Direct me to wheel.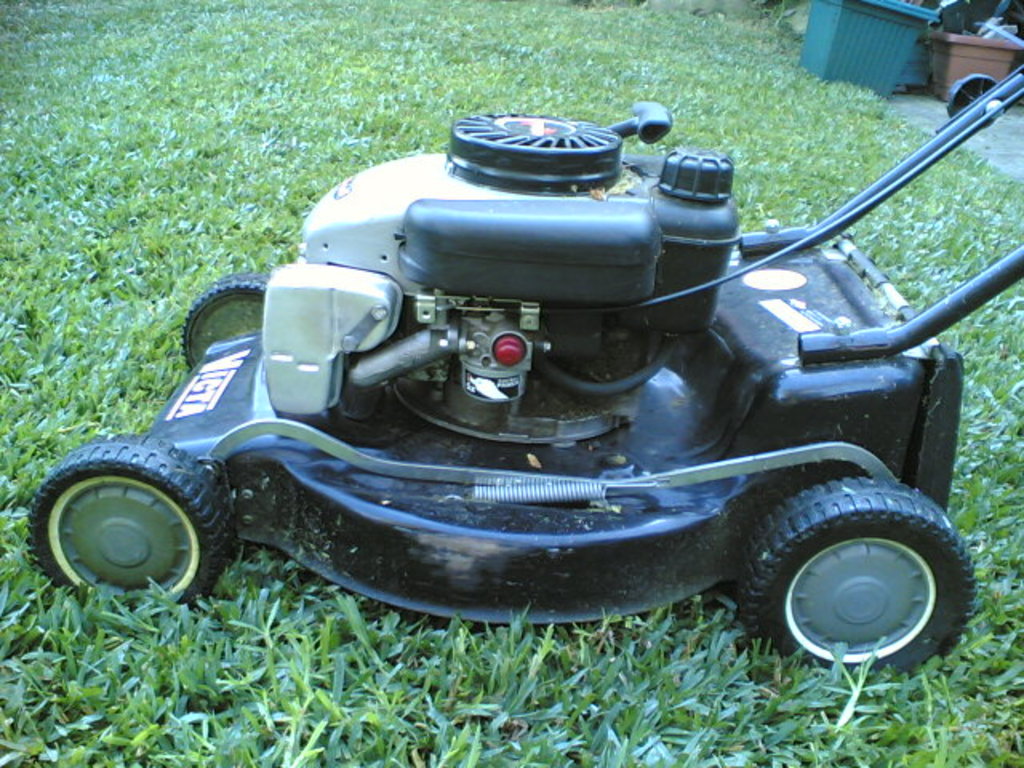
Direction: bbox=(181, 274, 267, 371).
